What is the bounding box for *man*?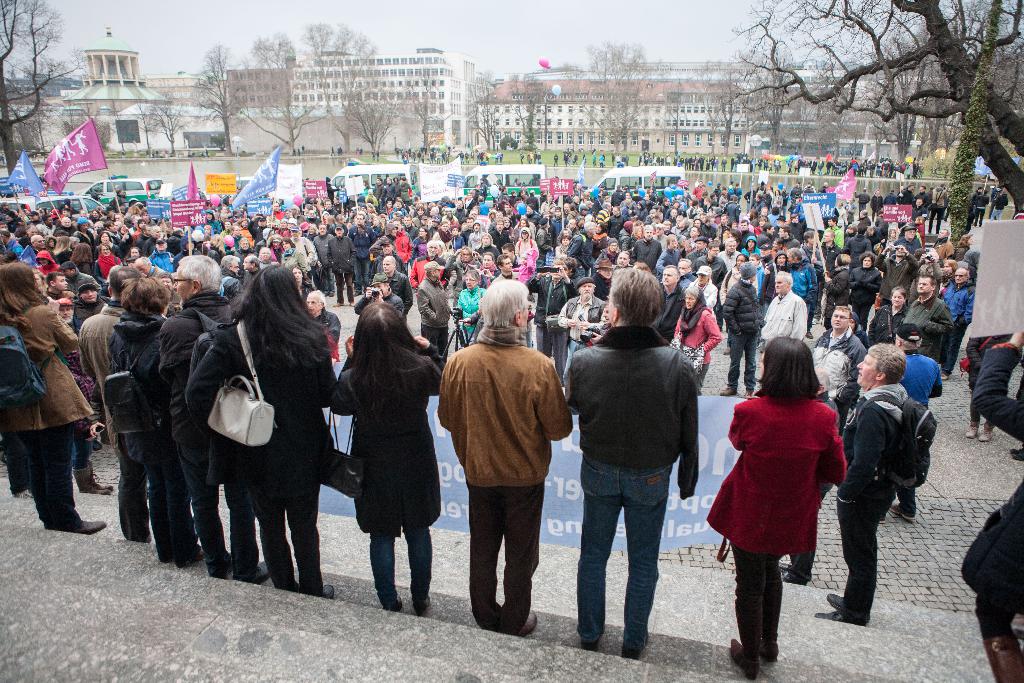
crop(812, 228, 844, 324).
